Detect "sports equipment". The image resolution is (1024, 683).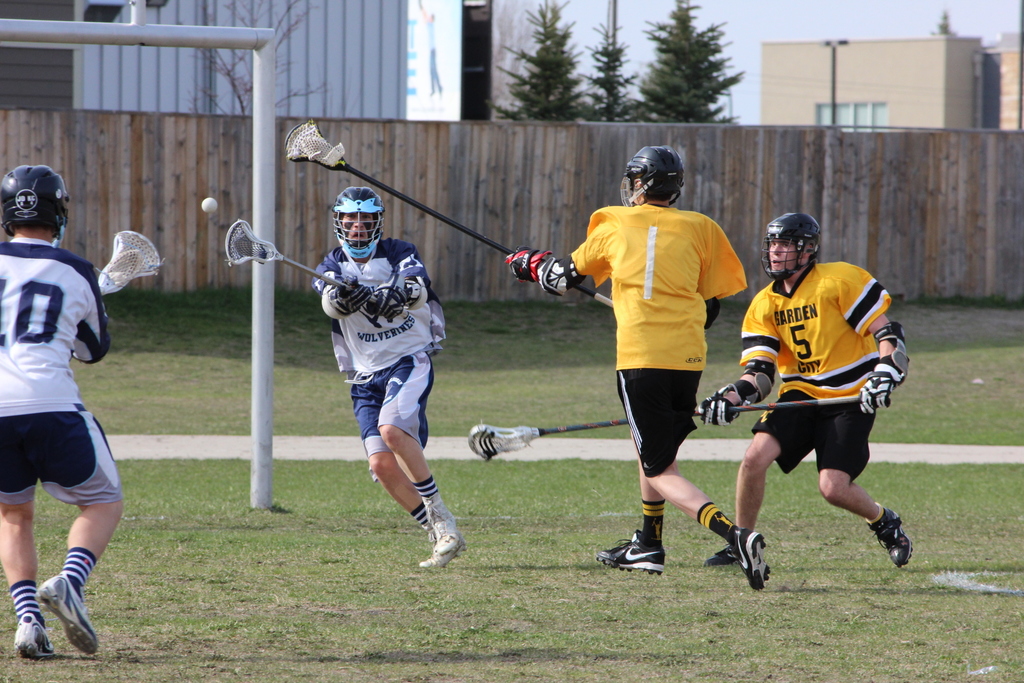
(429, 521, 467, 555).
